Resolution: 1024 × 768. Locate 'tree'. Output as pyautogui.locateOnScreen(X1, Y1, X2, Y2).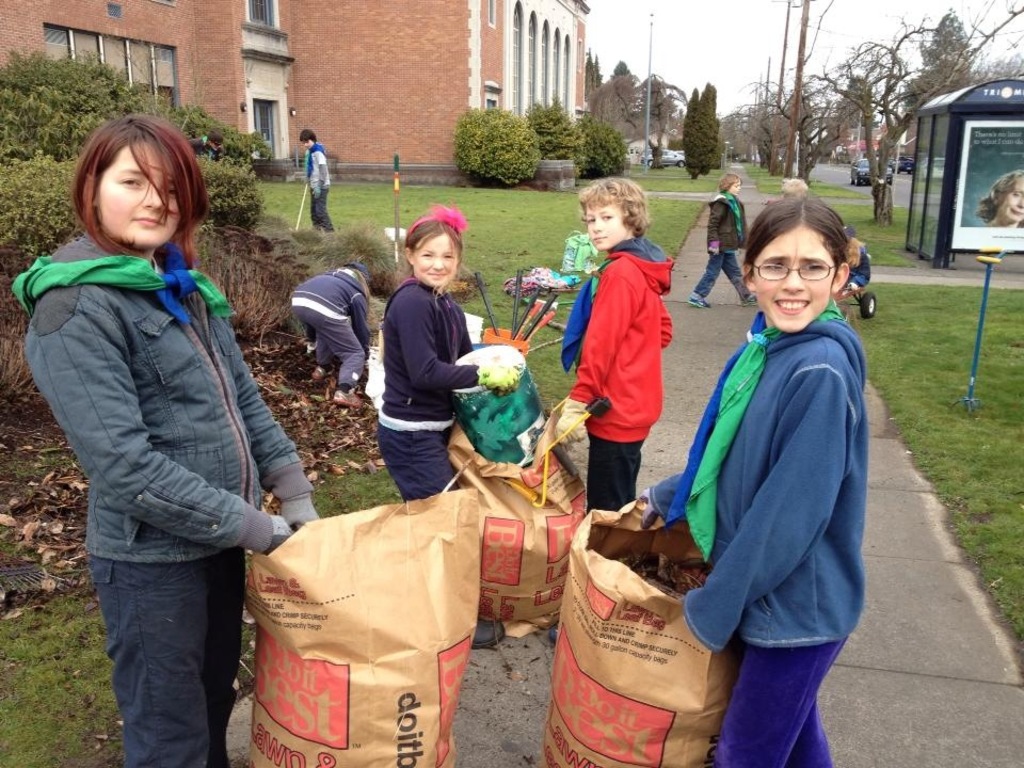
pyautogui.locateOnScreen(564, 115, 628, 178).
